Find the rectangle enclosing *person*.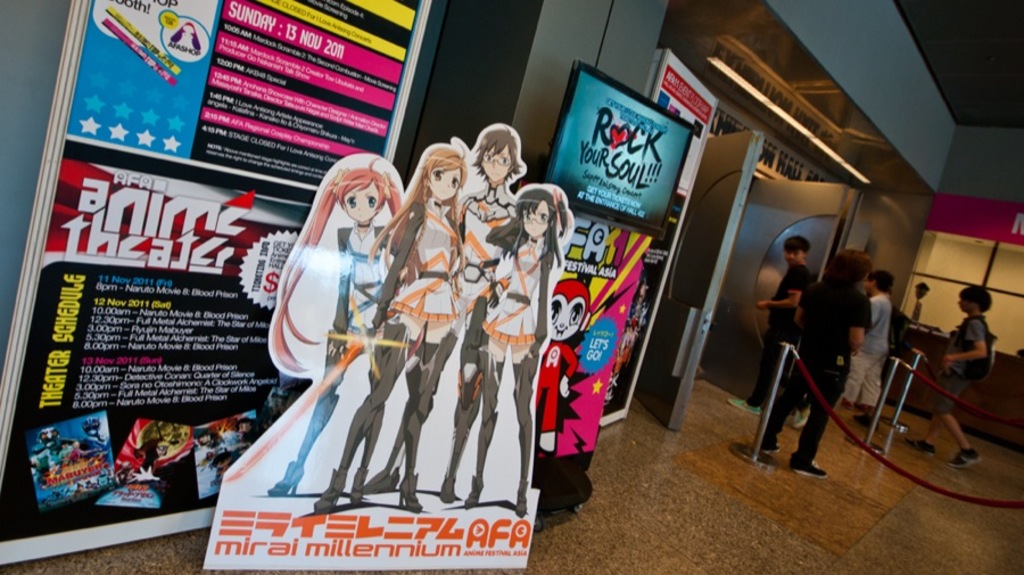
<bbox>311, 131, 472, 518</bbox>.
